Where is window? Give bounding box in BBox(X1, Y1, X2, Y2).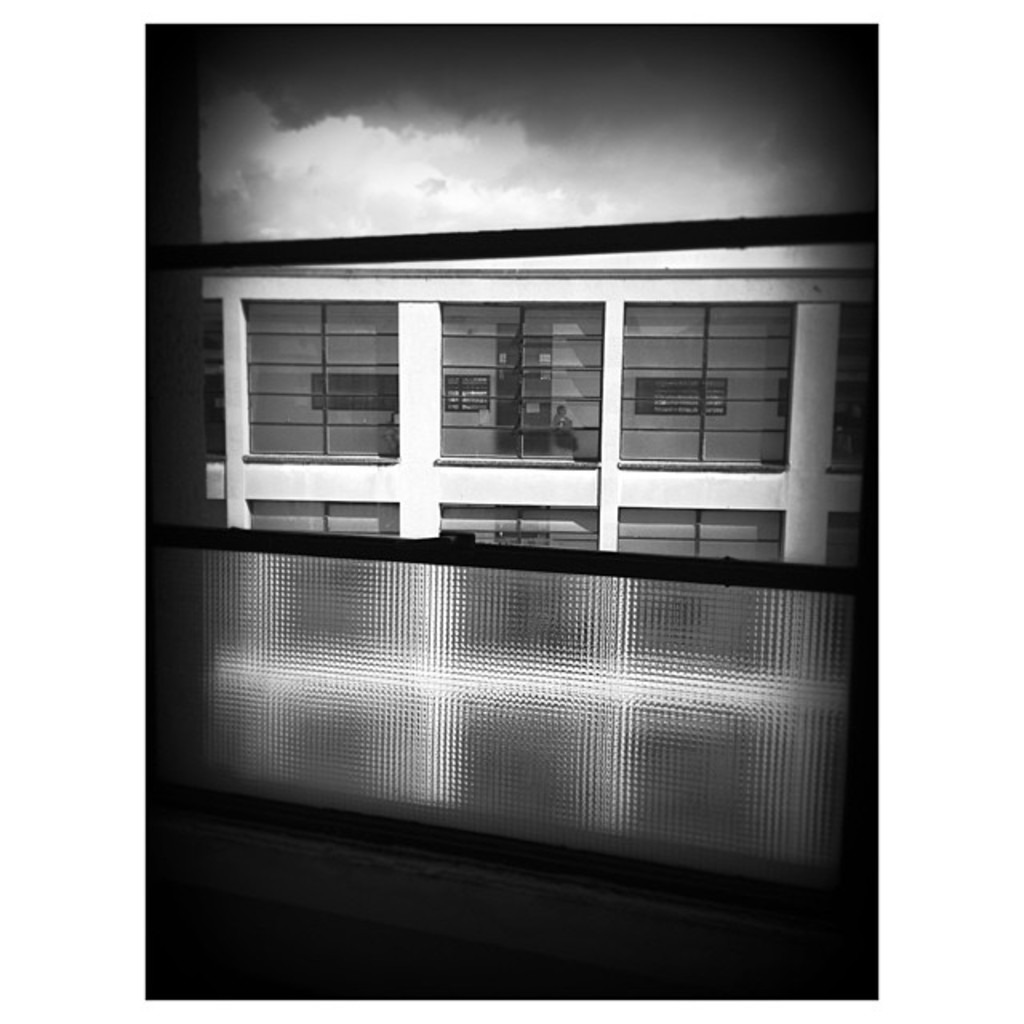
BBox(240, 304, 403, 461).
